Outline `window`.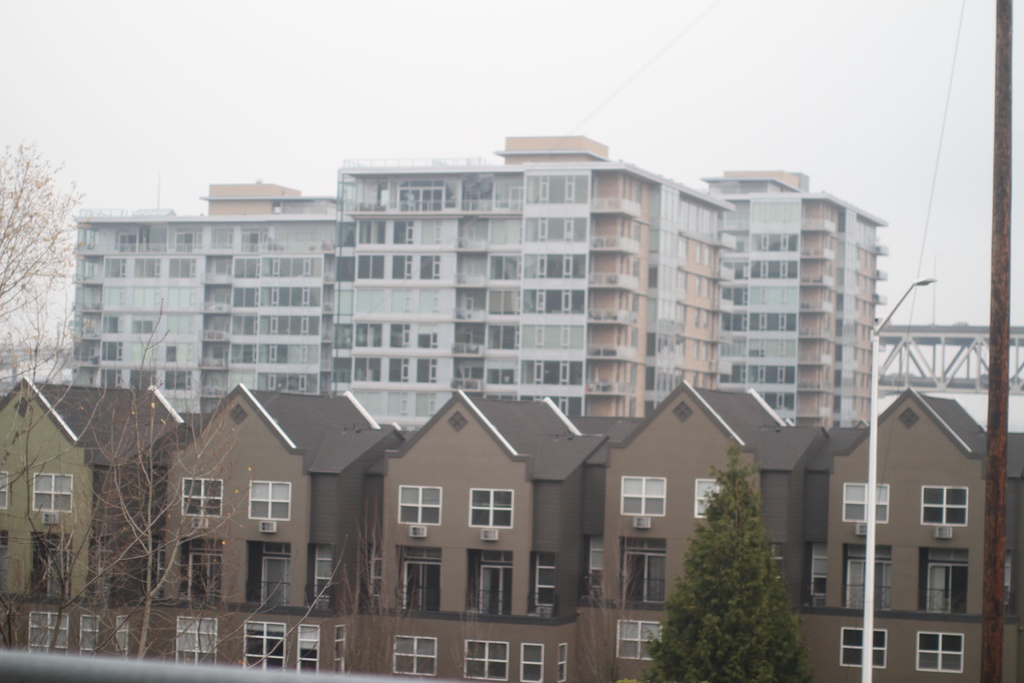
Outline: {"x1": 396, "y1": 218, "x2": 415, "y2": 247}.
